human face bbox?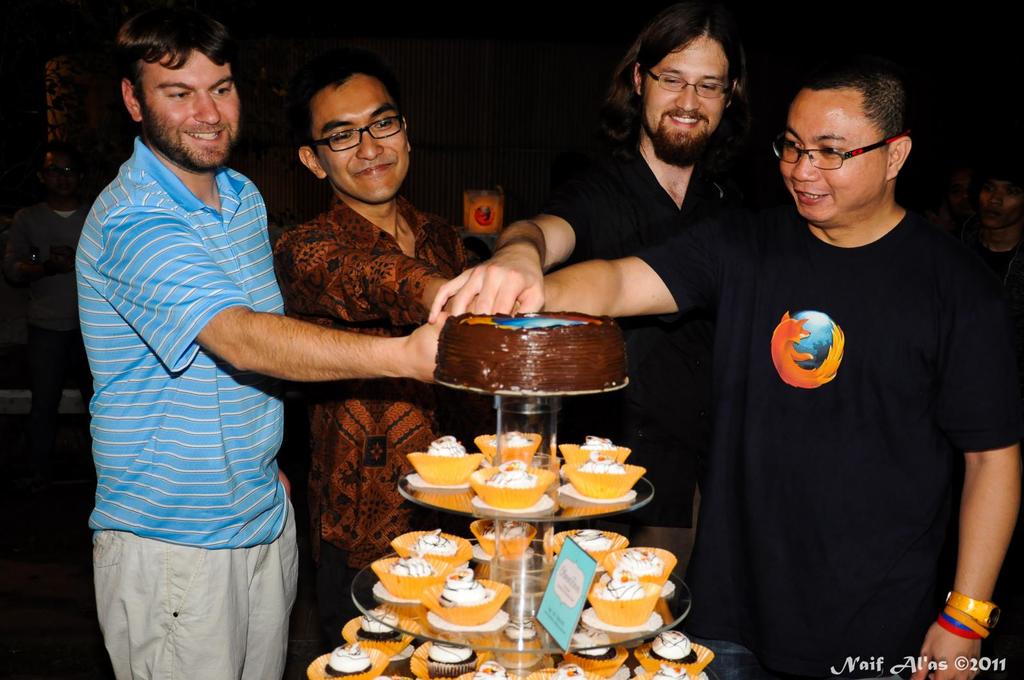
[x1=310, y1=72, x2=406, y2=202]
